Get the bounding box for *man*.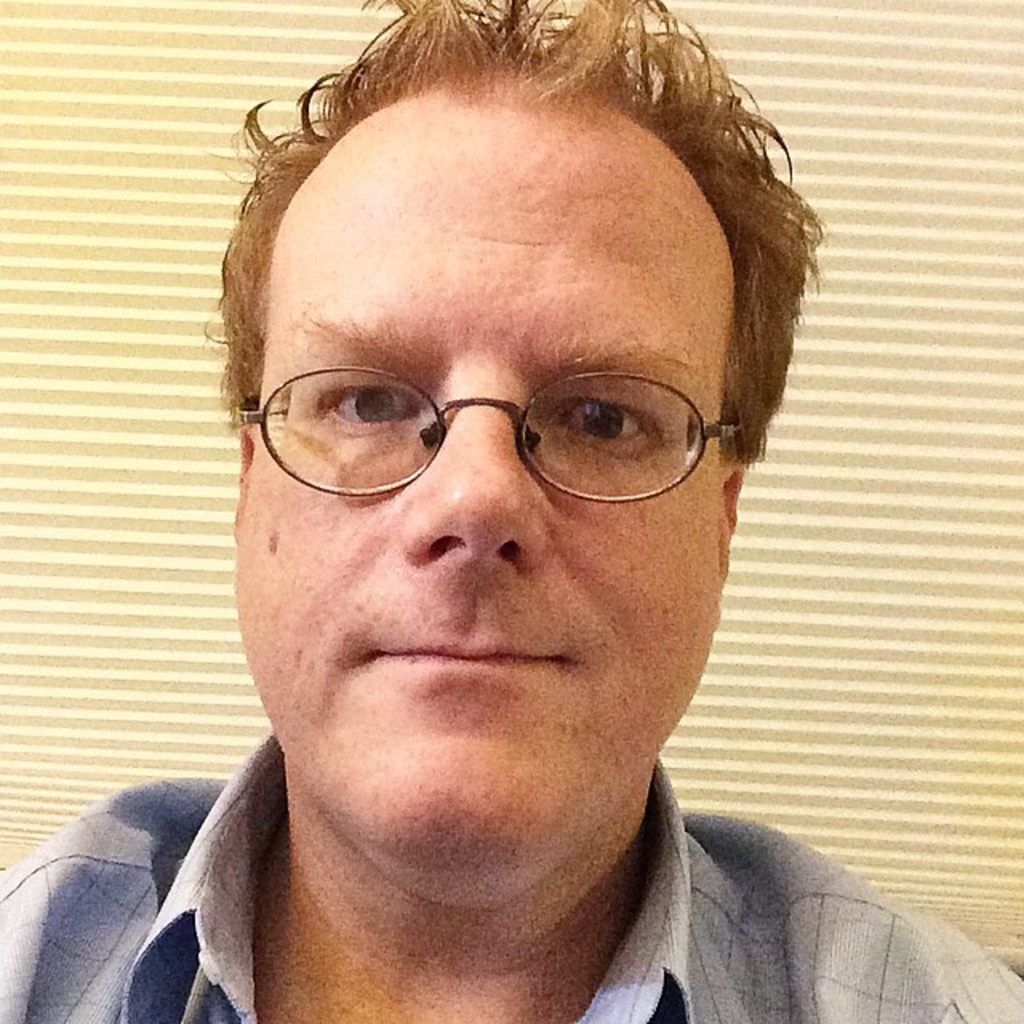
[left=6, top=0, right=1023, bottom=1023].
